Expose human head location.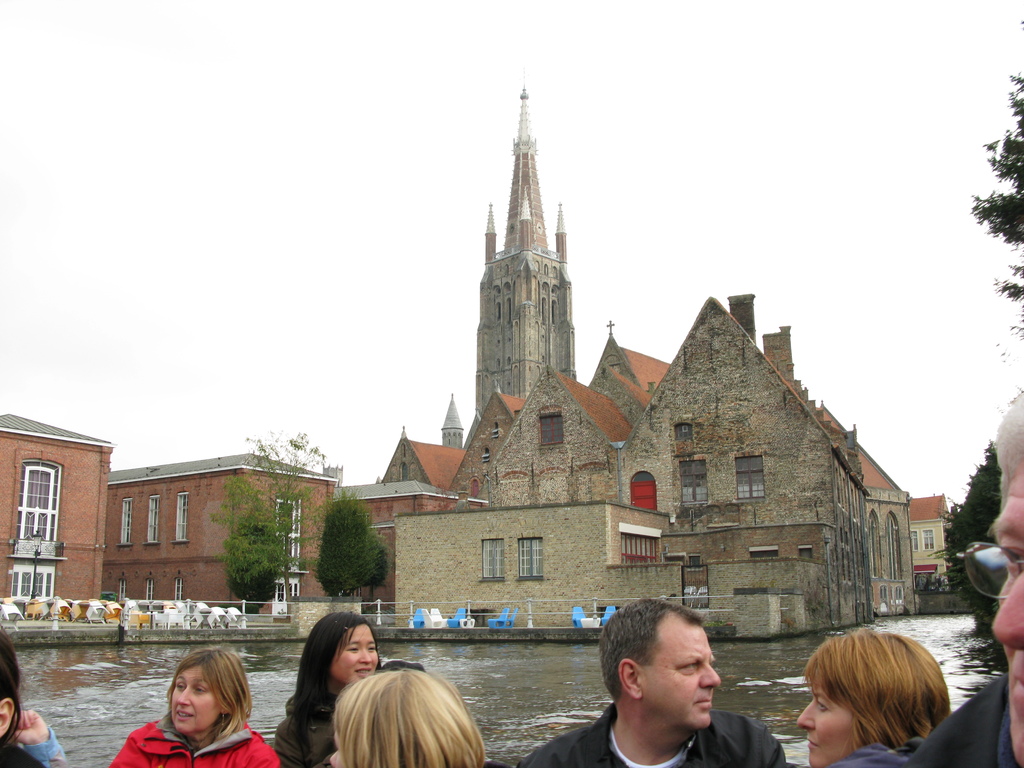
Exposed at 599:597:721:735.
